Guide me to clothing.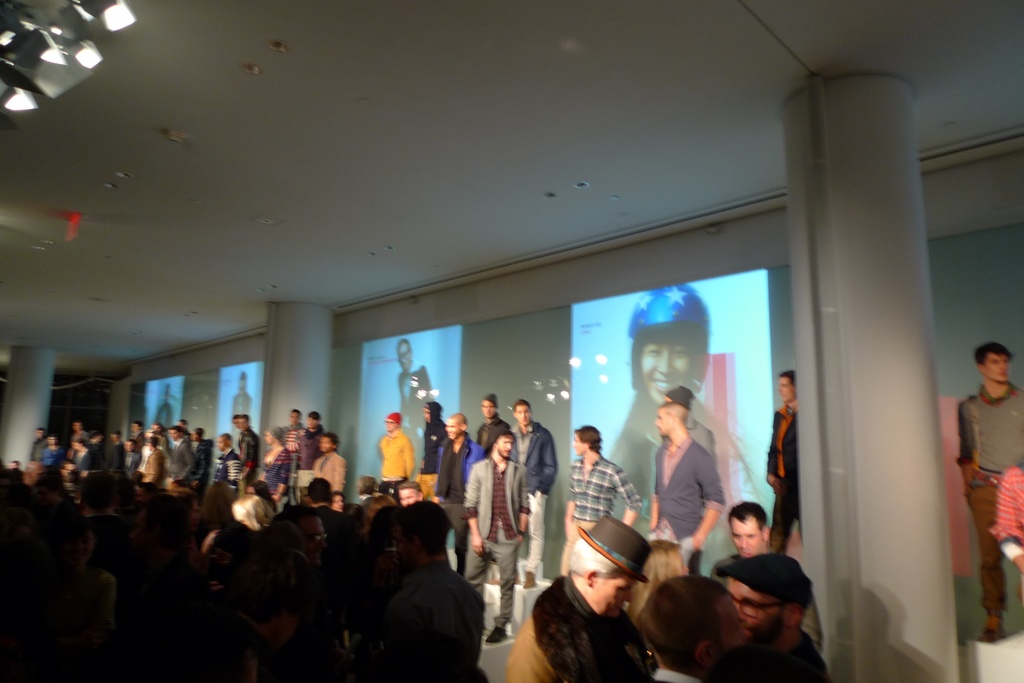
Guidance: Rect(561, 457, 640, 520).
